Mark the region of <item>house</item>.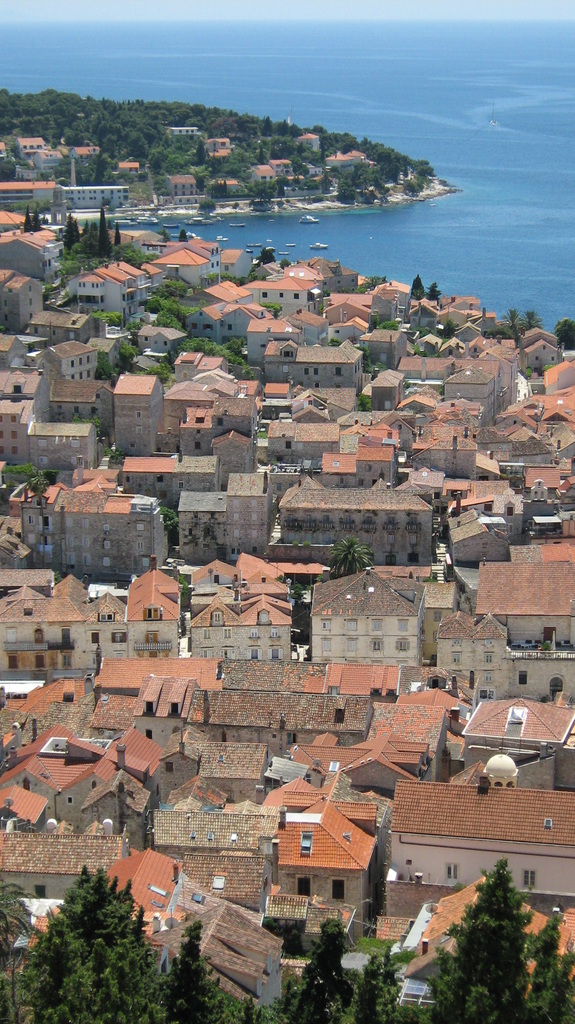
Region: [left=288, top=385, right=357, bottom=424].
